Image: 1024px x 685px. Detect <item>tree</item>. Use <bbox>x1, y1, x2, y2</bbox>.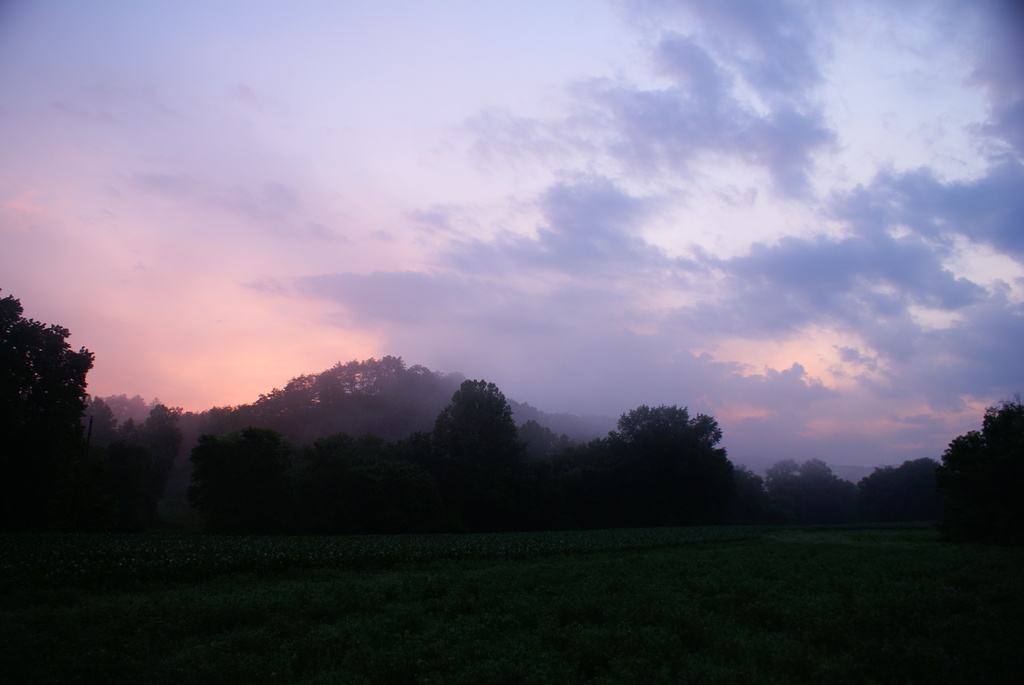
<bbox>867, 459, 963, 521</bbox>.
